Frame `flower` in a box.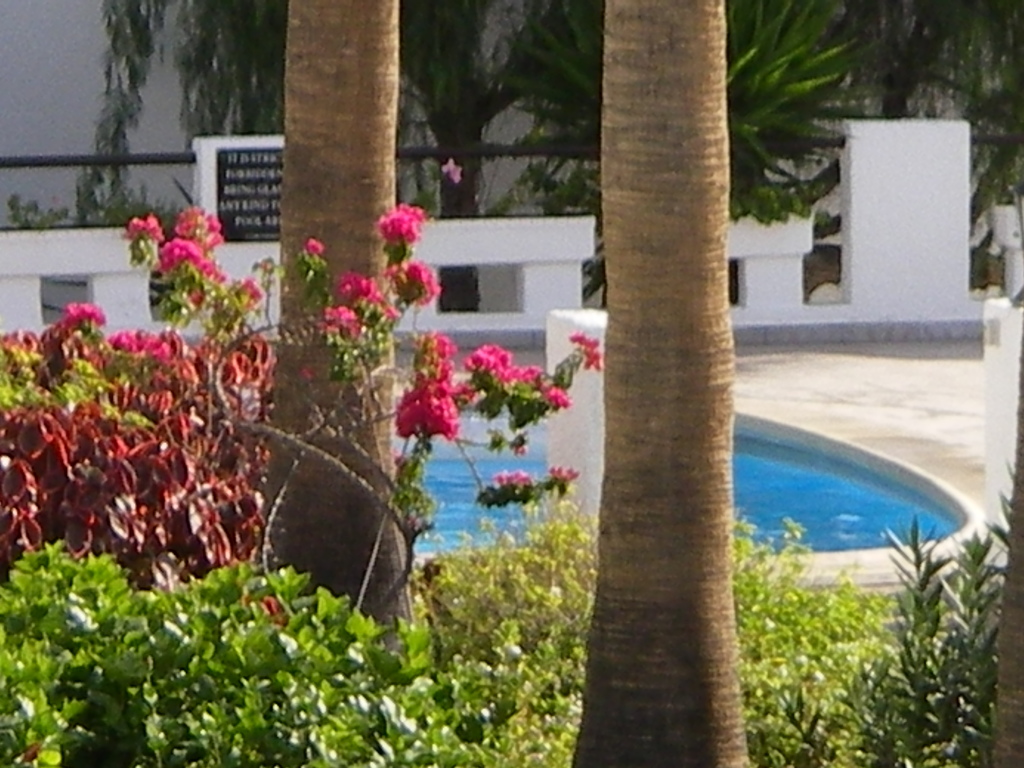
[548,463,578,490].
